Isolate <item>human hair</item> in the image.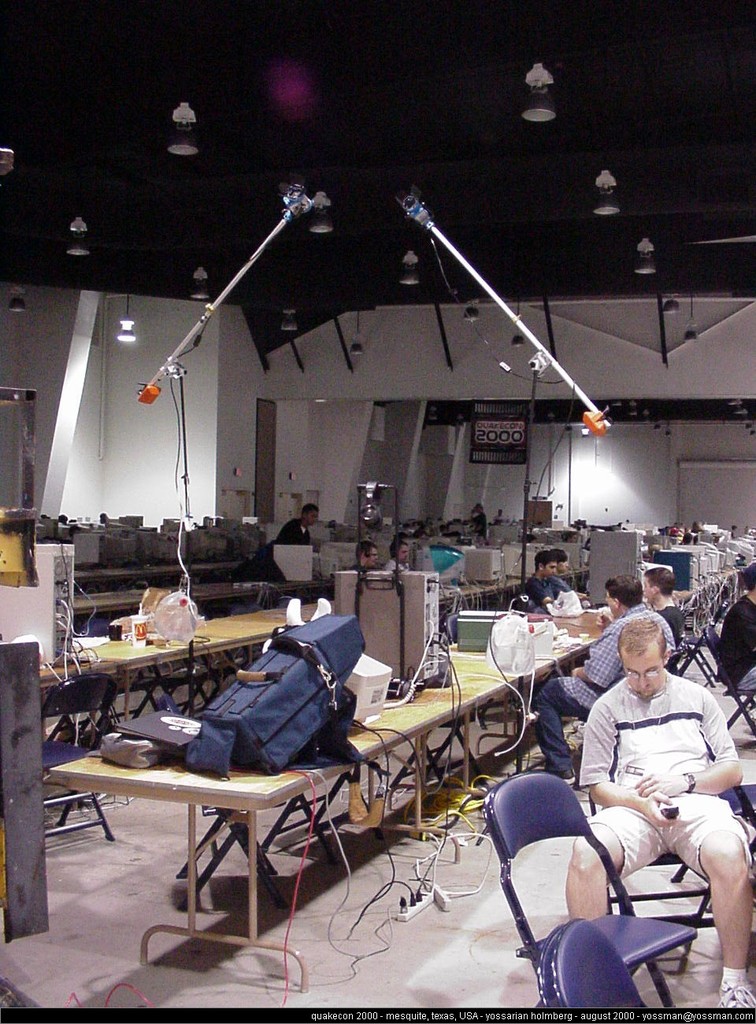
Isolated region: bbox(743, 561, 754, 590).
